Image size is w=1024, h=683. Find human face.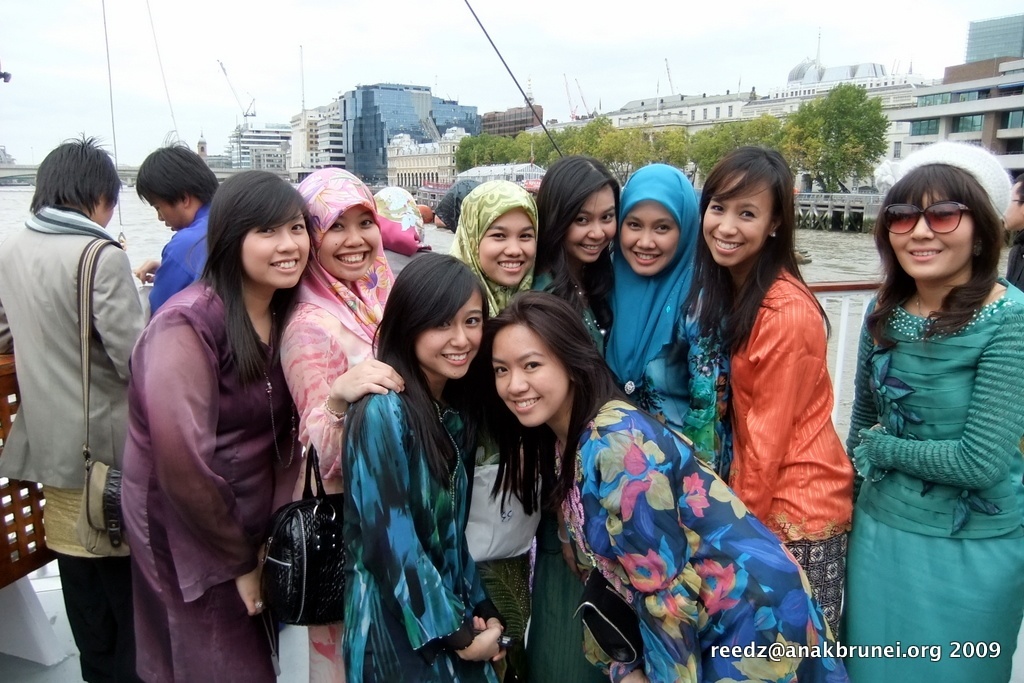
box=[700, 169, 767, 269].
